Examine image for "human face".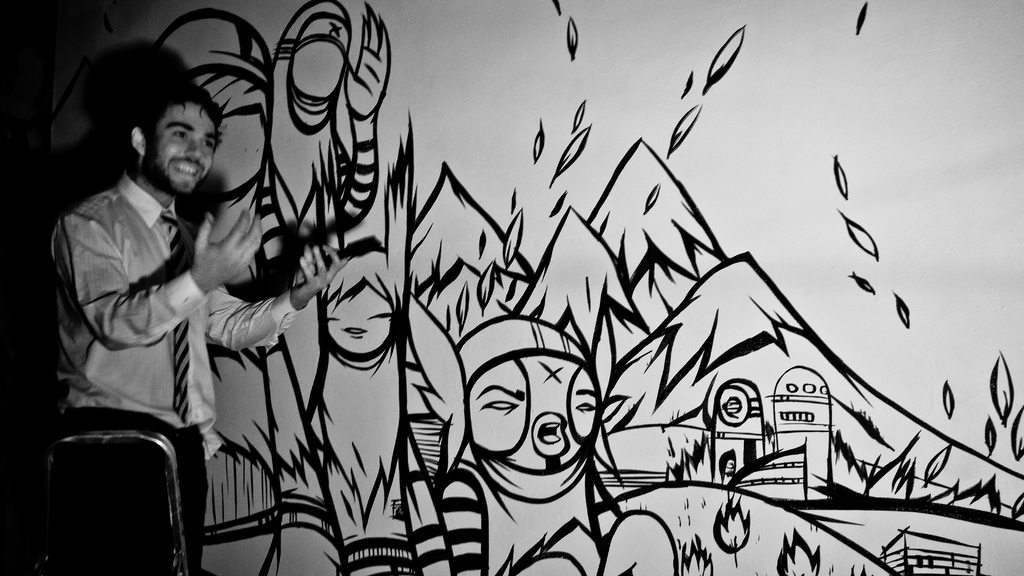
Examination result: [467,356,596,474].
